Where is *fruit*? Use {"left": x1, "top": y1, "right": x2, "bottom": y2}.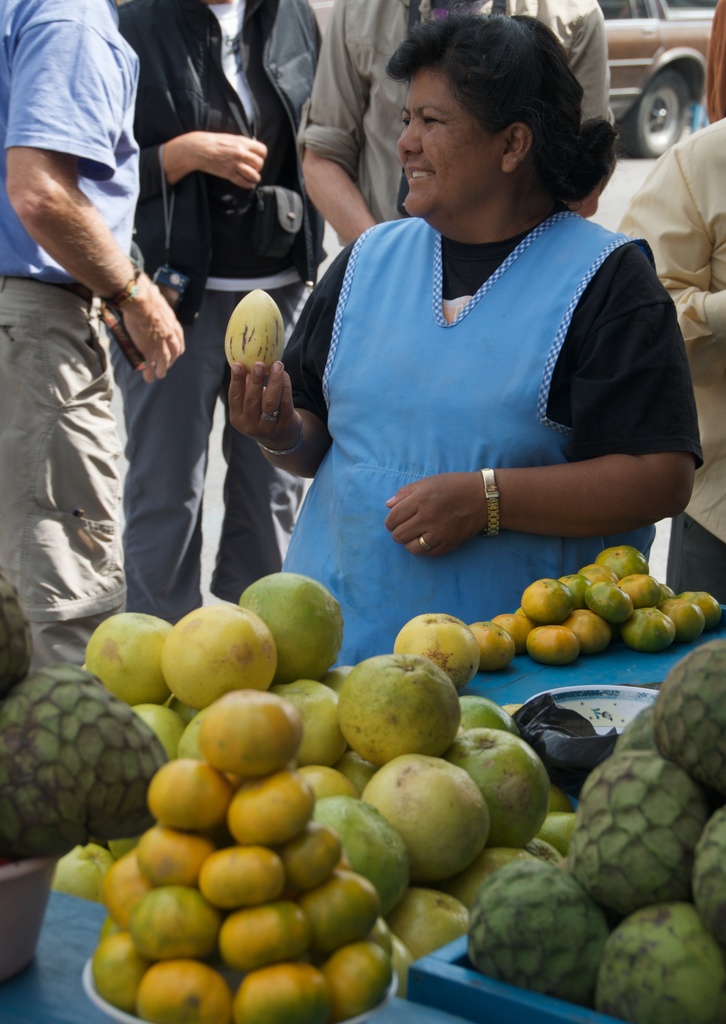
{"left": 457, "top": 697, "right": 522, "bottom": 742}.
